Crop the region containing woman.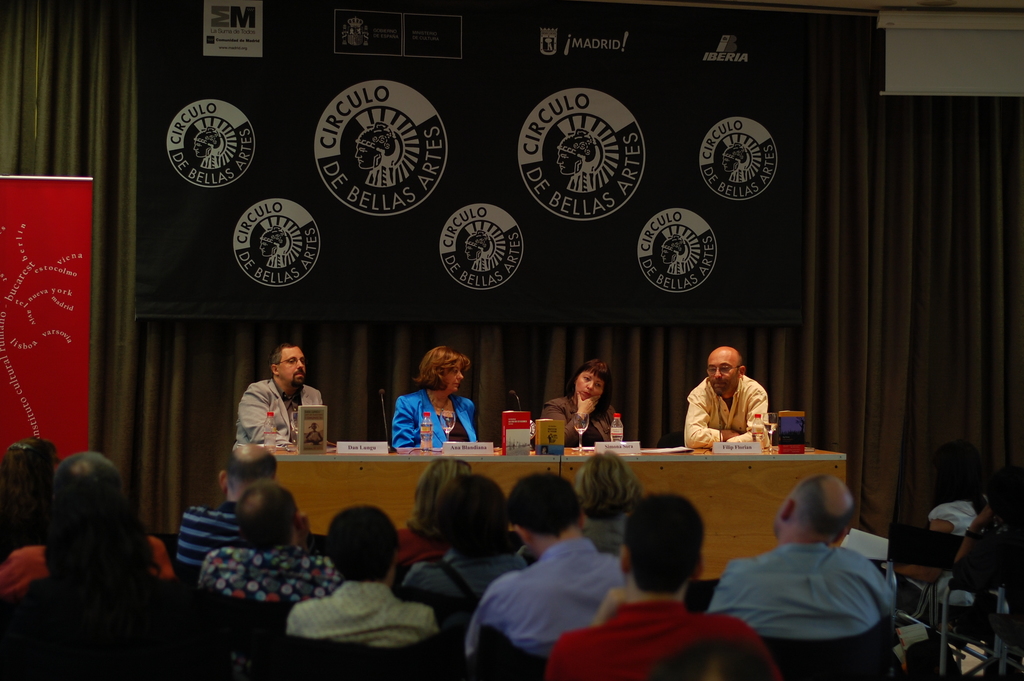
Crop region: x1=660 y1=233 x2=685 y2=278.
